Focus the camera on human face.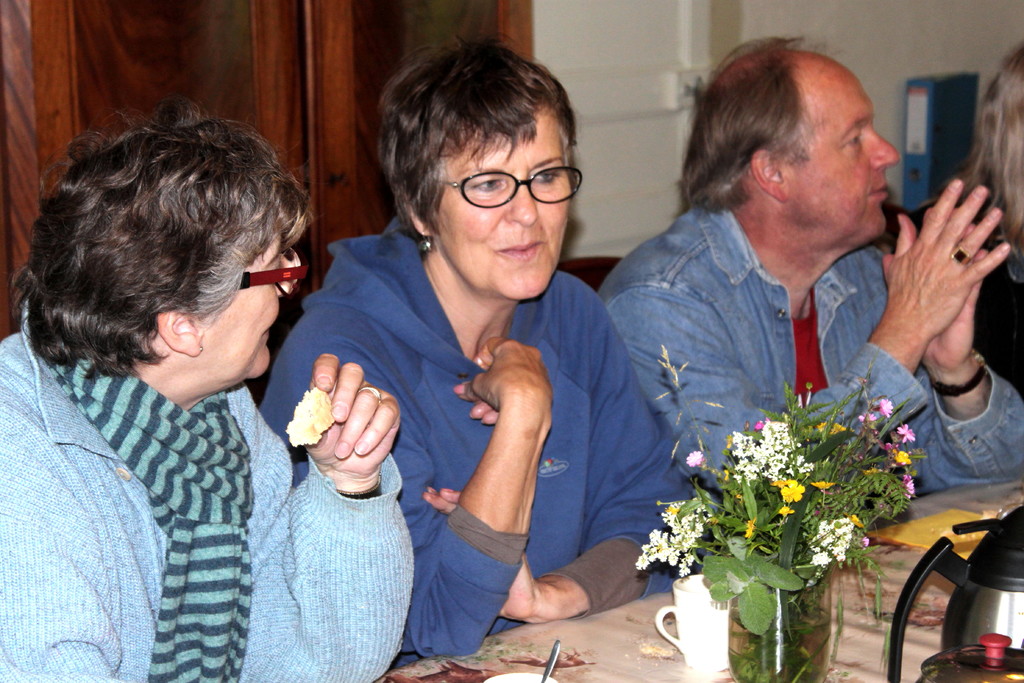
Focus region: [428,103,573,305].
